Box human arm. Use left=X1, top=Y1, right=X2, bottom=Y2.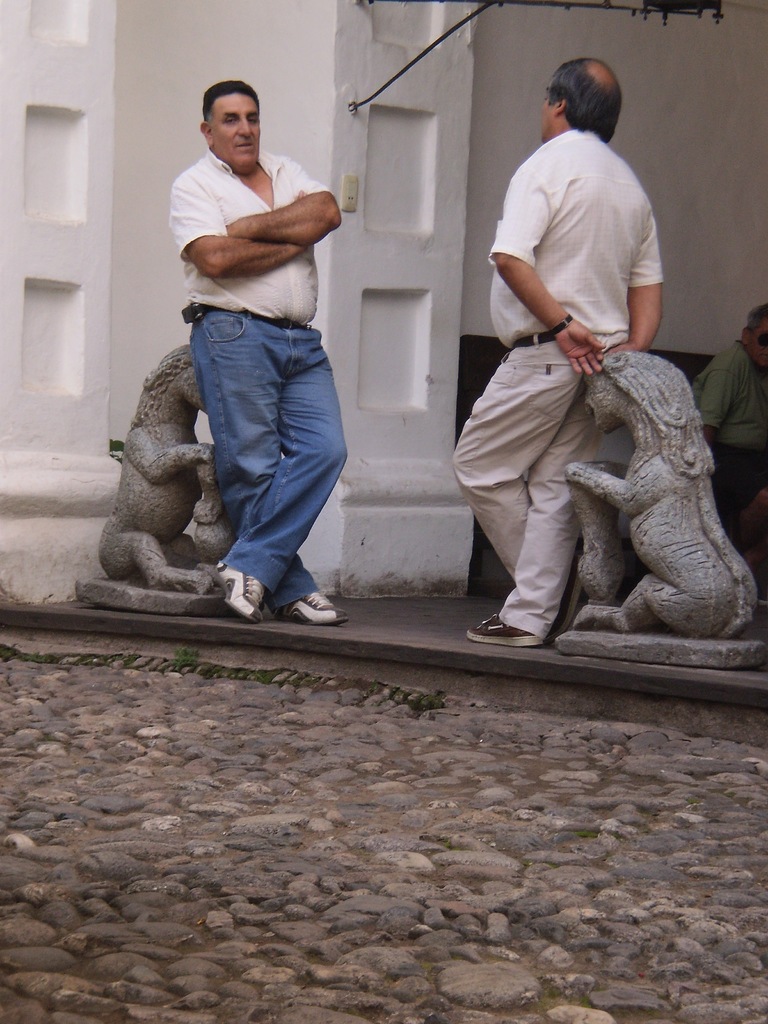
left=493, top=152, right=609, bottom=377.
